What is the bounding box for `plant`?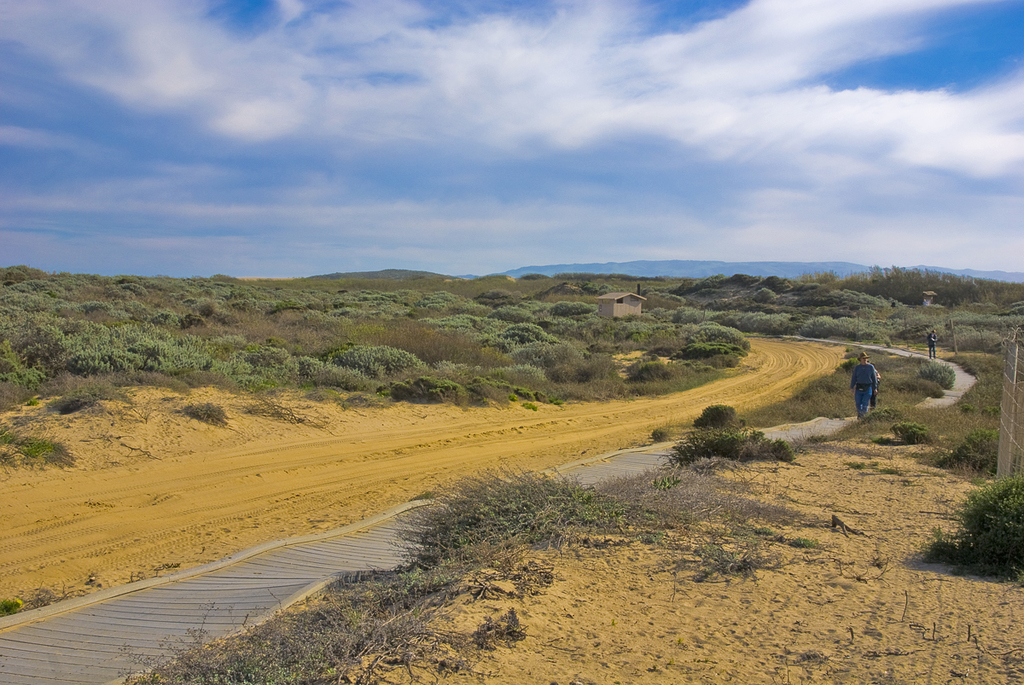
rect(0, 415, 77, 476).
